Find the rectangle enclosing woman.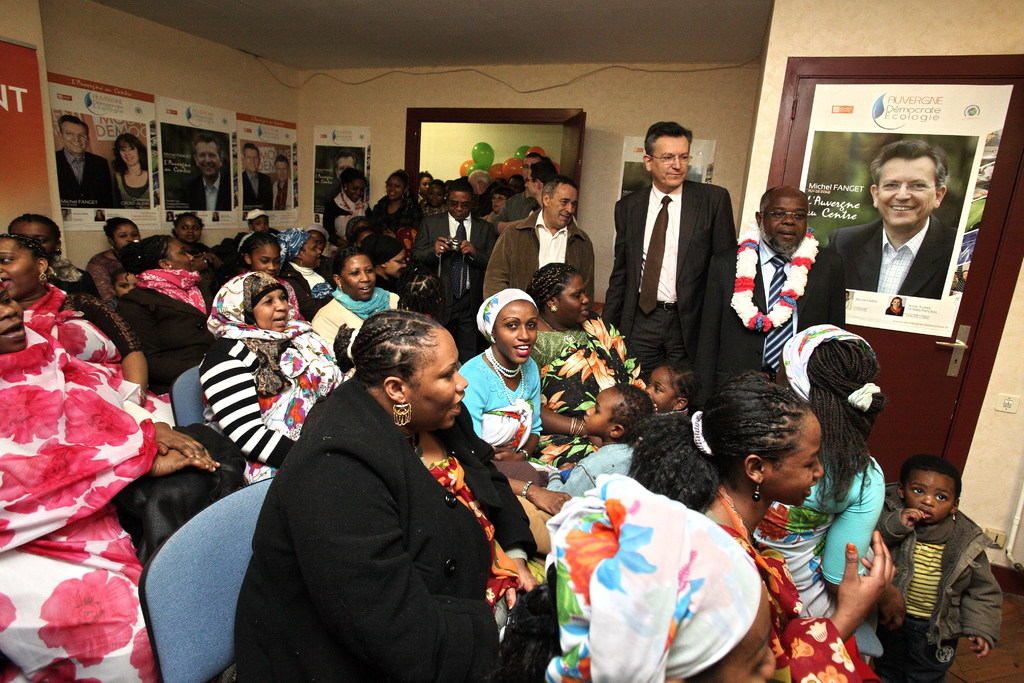
pyautogui.locateOnScreen(321, 161, 371, 245).
